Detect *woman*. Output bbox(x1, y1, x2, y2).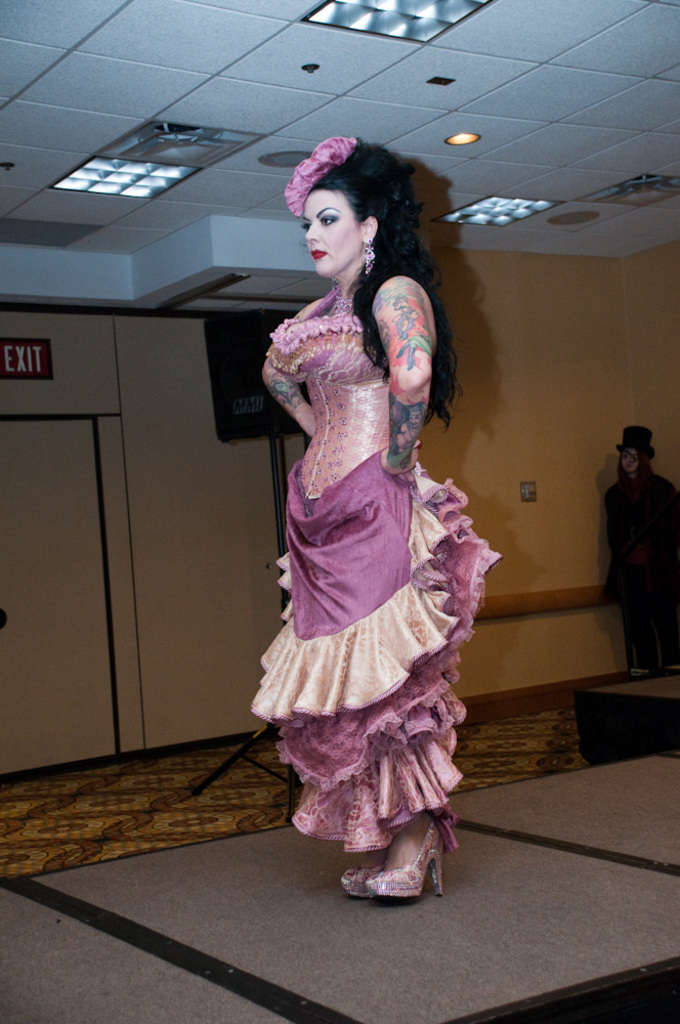
bbox(601, 425, 679, 679).
